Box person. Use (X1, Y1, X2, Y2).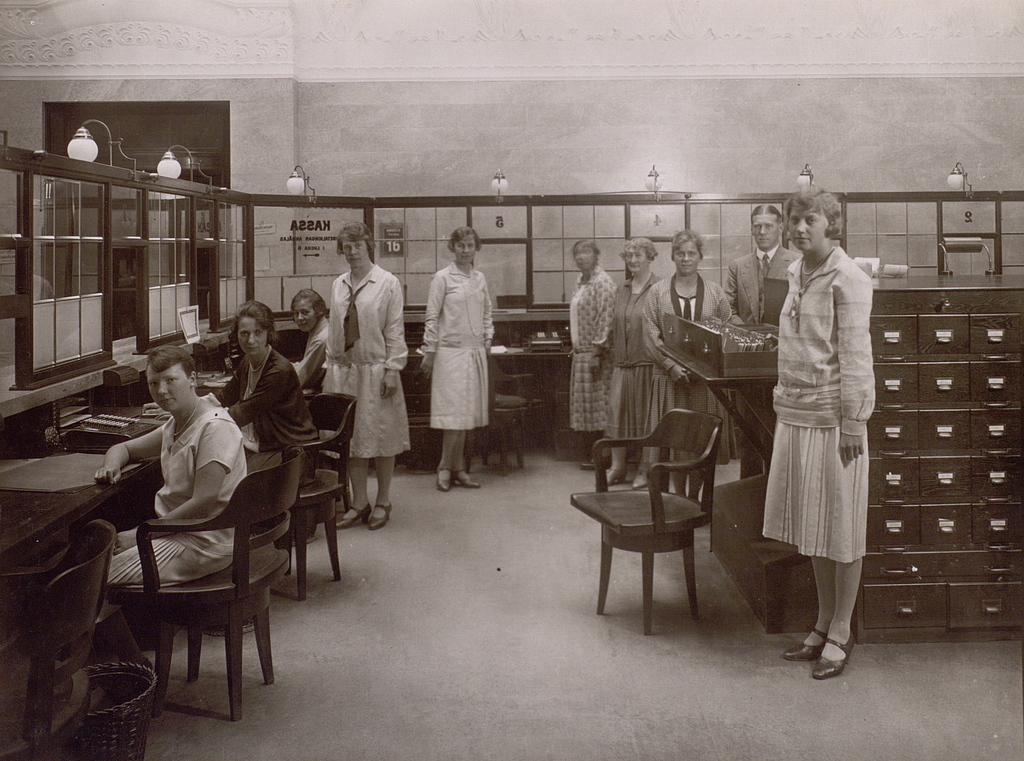
(317, 219, 410, 531).
